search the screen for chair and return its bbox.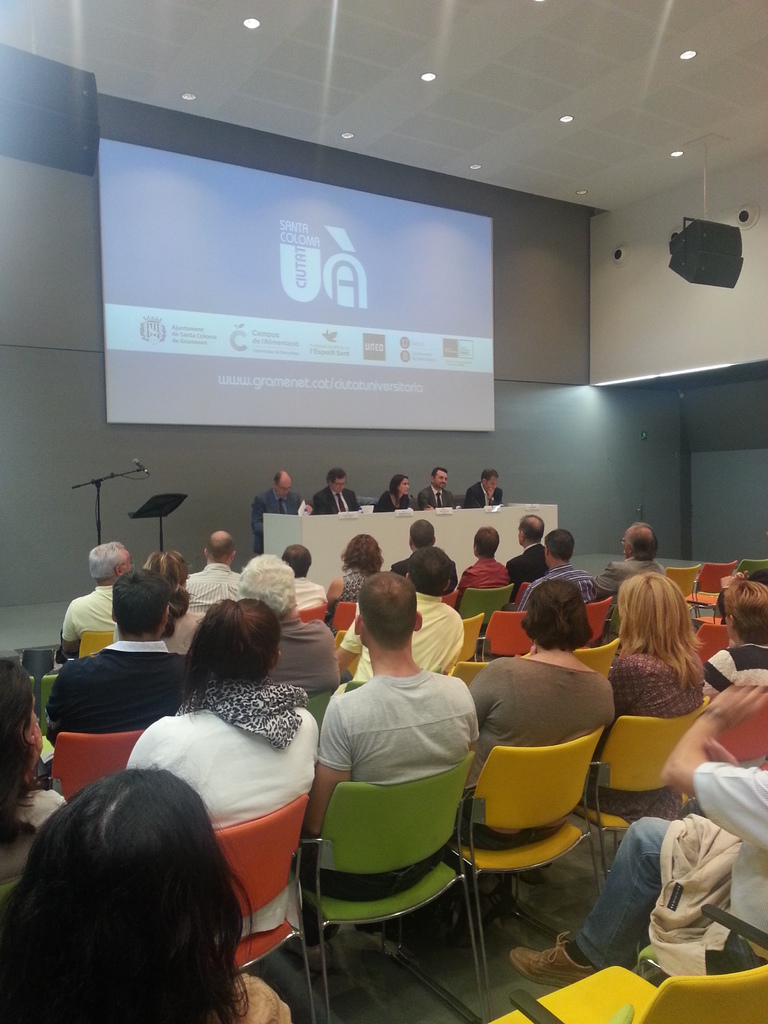
Found: [688,560,737,620].
